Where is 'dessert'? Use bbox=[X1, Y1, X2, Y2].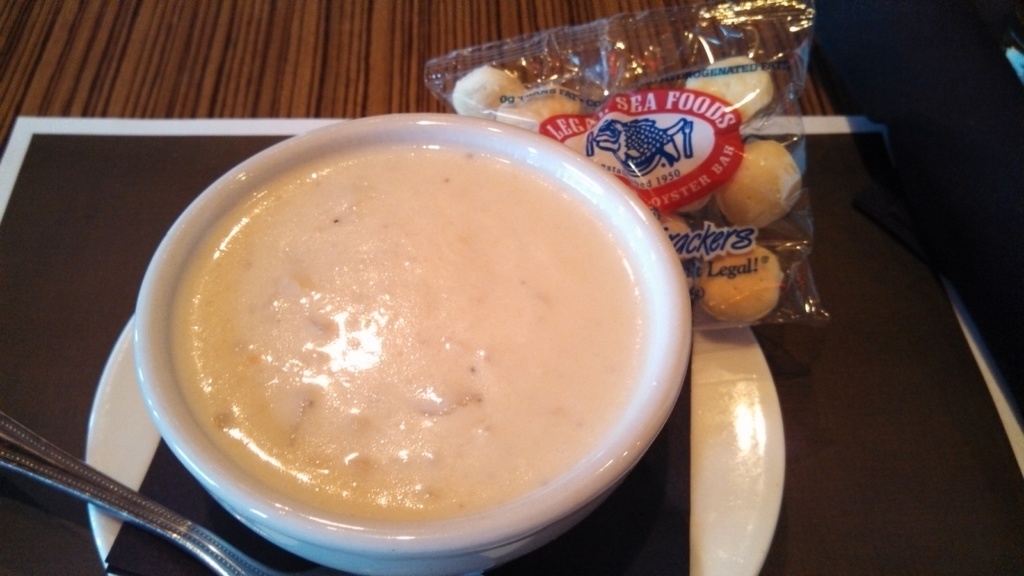
bbox=[143, 125, 643, 529].
